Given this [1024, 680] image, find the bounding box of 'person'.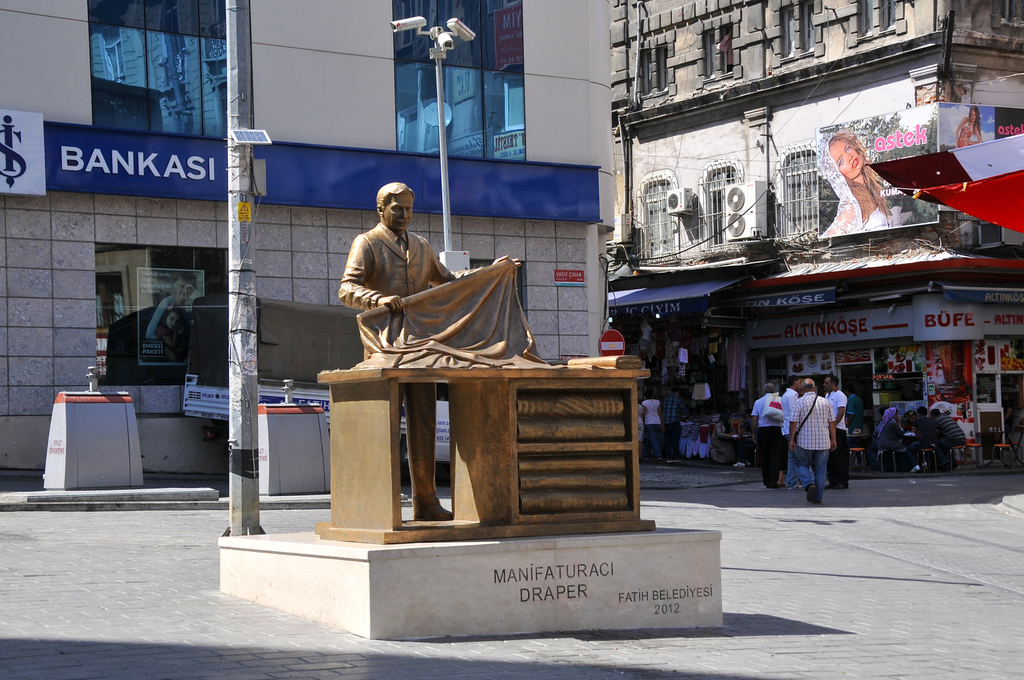
bbox=[146, 269, 196, 336].
